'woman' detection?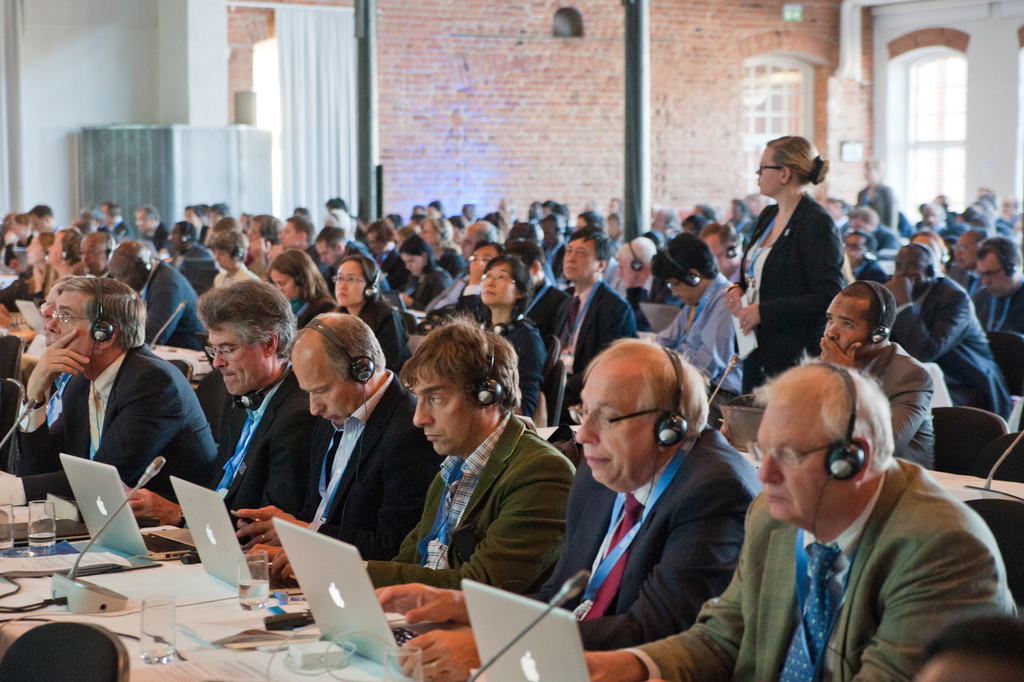
[x1=335, y1=250, x2=405, y2=368]
